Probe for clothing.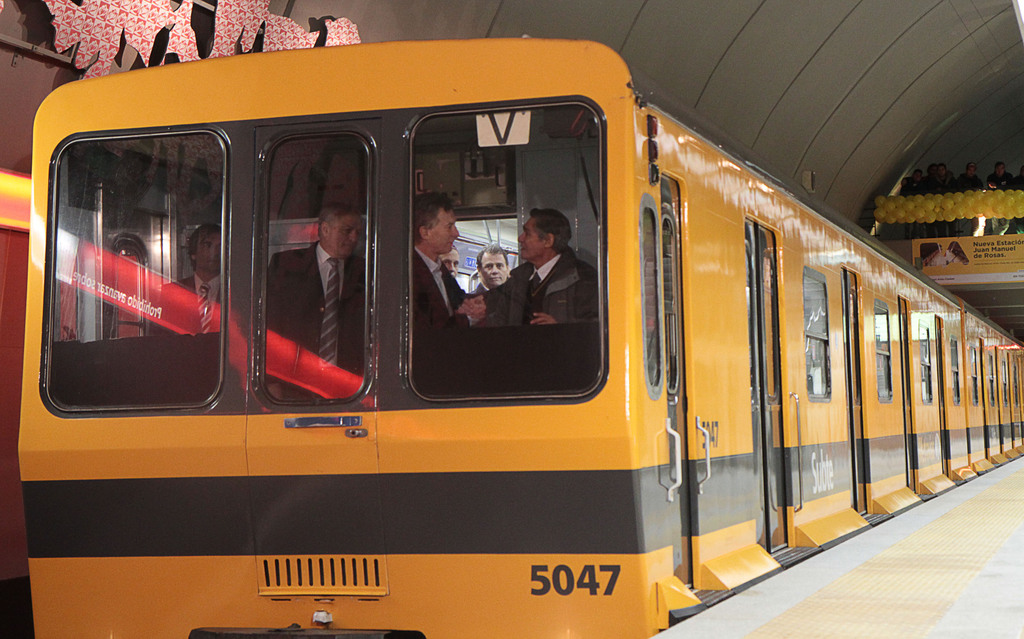
Probe result: 409,244,477,398.
